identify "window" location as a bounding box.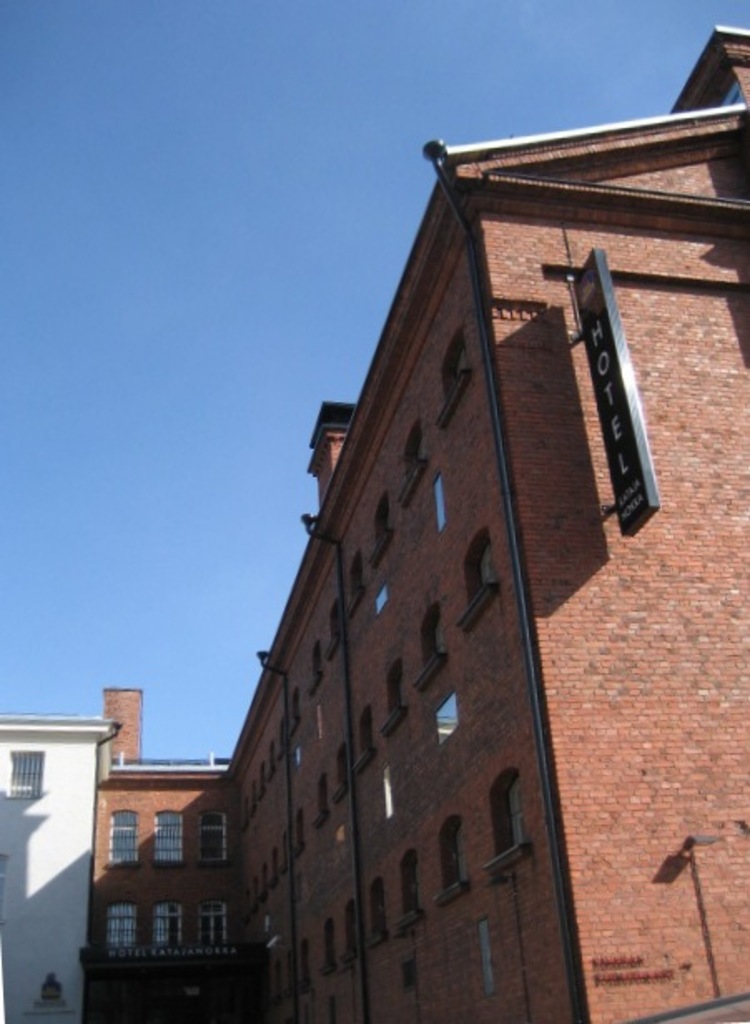
region(369, 497, 401, 550).
